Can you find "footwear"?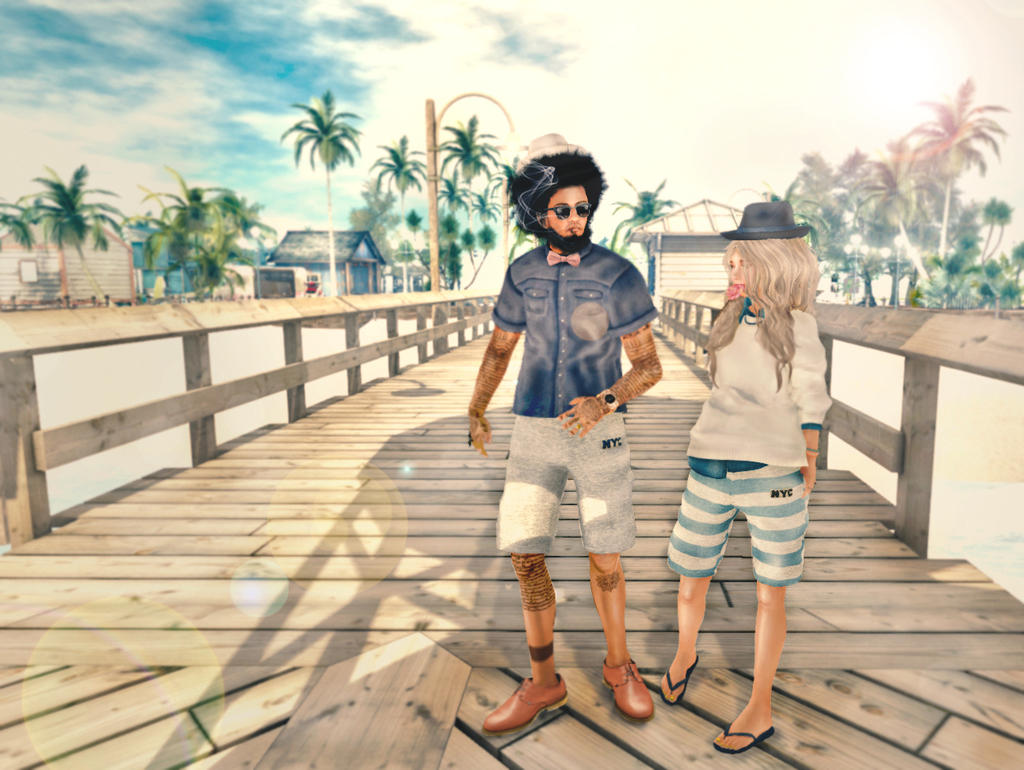
Yes, bounding box: pyautogui.locateOnScreen(480, 665, 569, 739).
